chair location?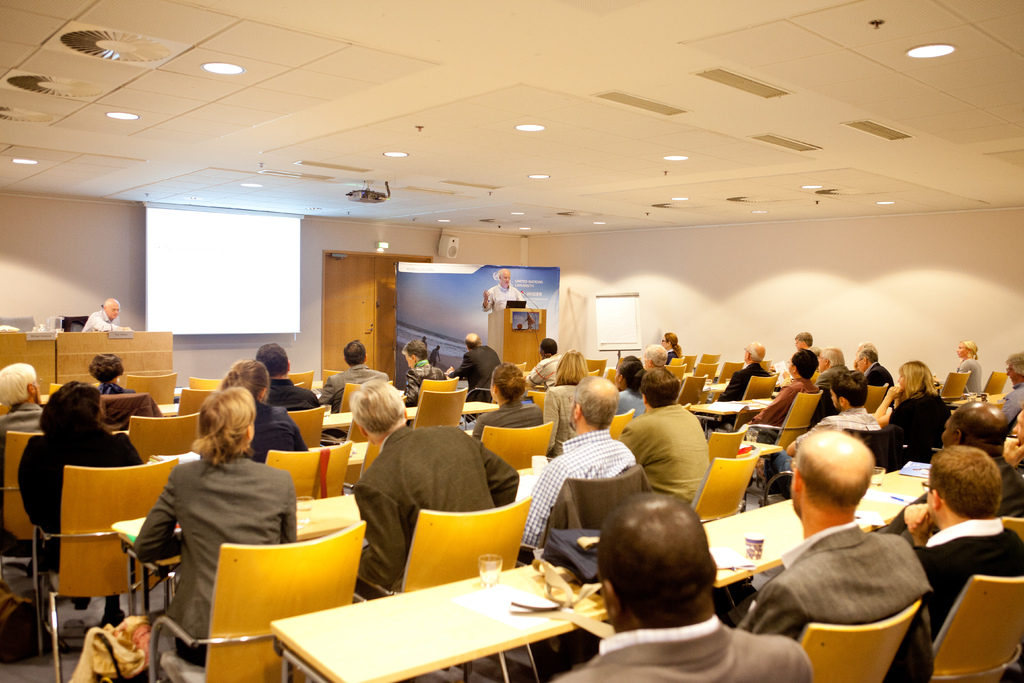
BBox(172, 523, 340, 659)
